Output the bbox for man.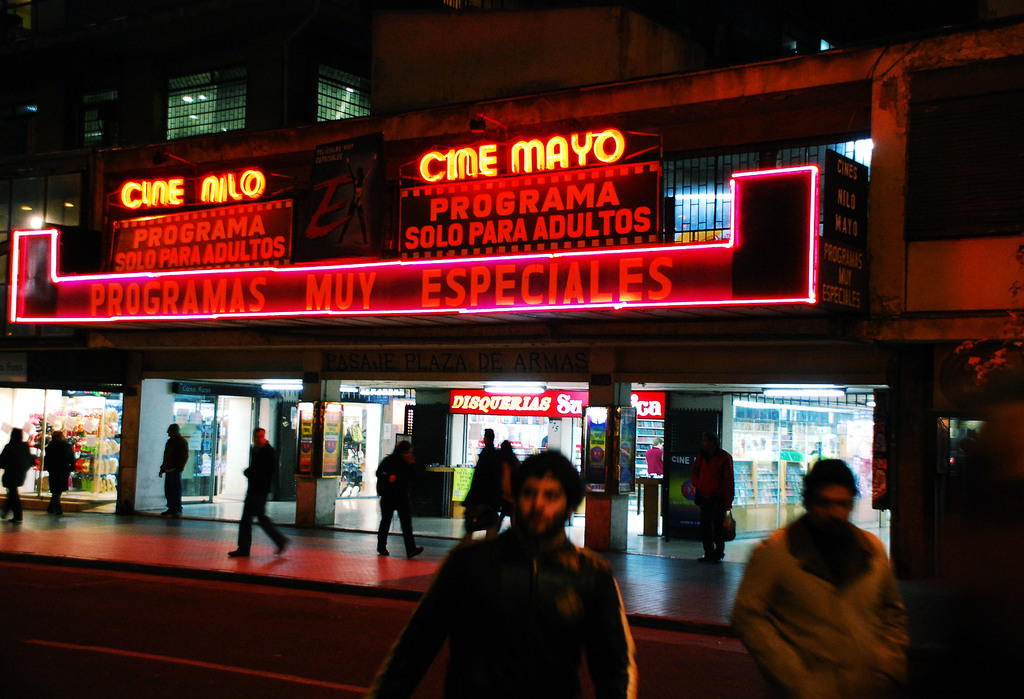
[362,449,635,698].
